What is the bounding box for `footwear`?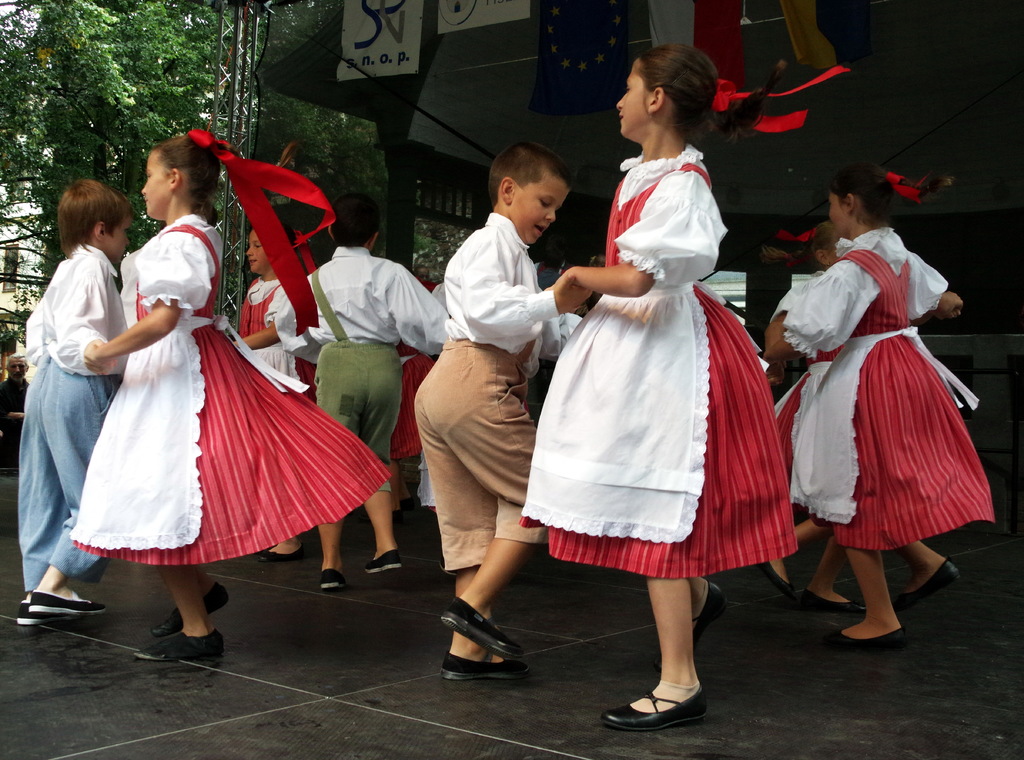
select_region(320, 570, 348, 589).
